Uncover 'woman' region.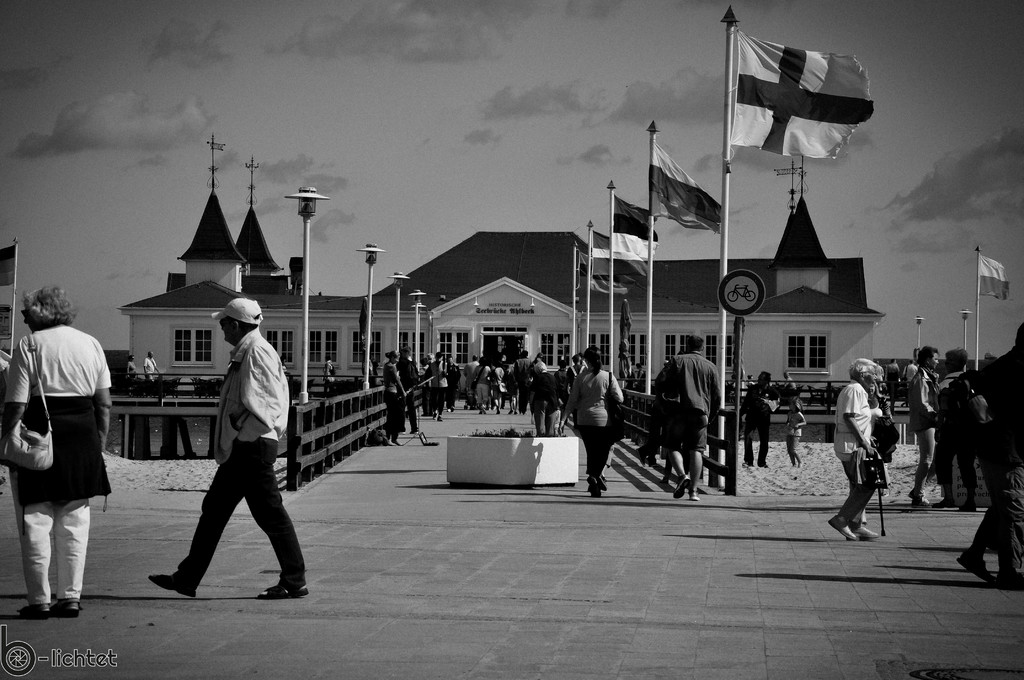
Uncovered: [left=908, top=343, right=940, bottom=506].
